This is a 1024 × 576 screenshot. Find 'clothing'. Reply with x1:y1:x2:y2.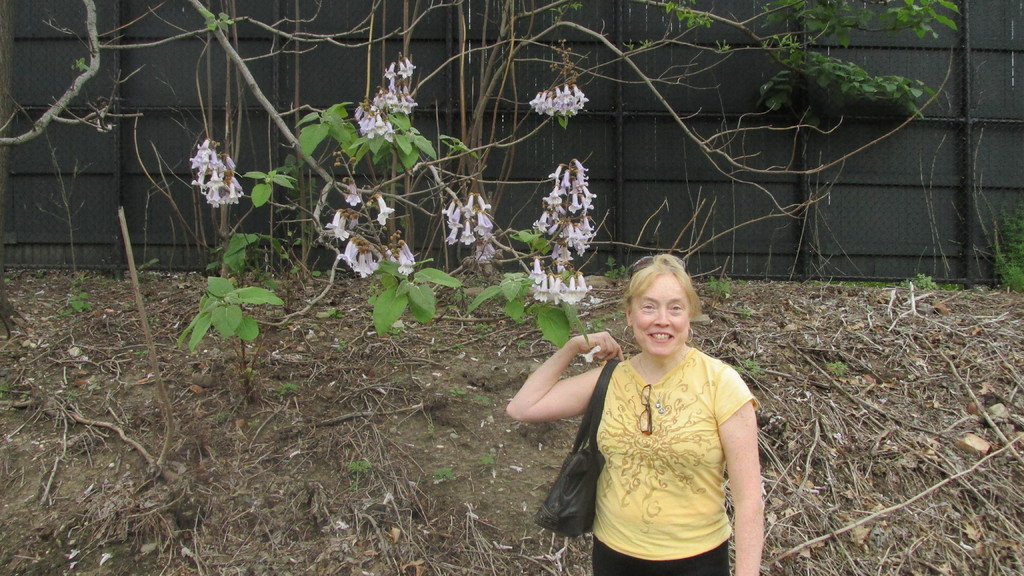
554:323:758:559.
